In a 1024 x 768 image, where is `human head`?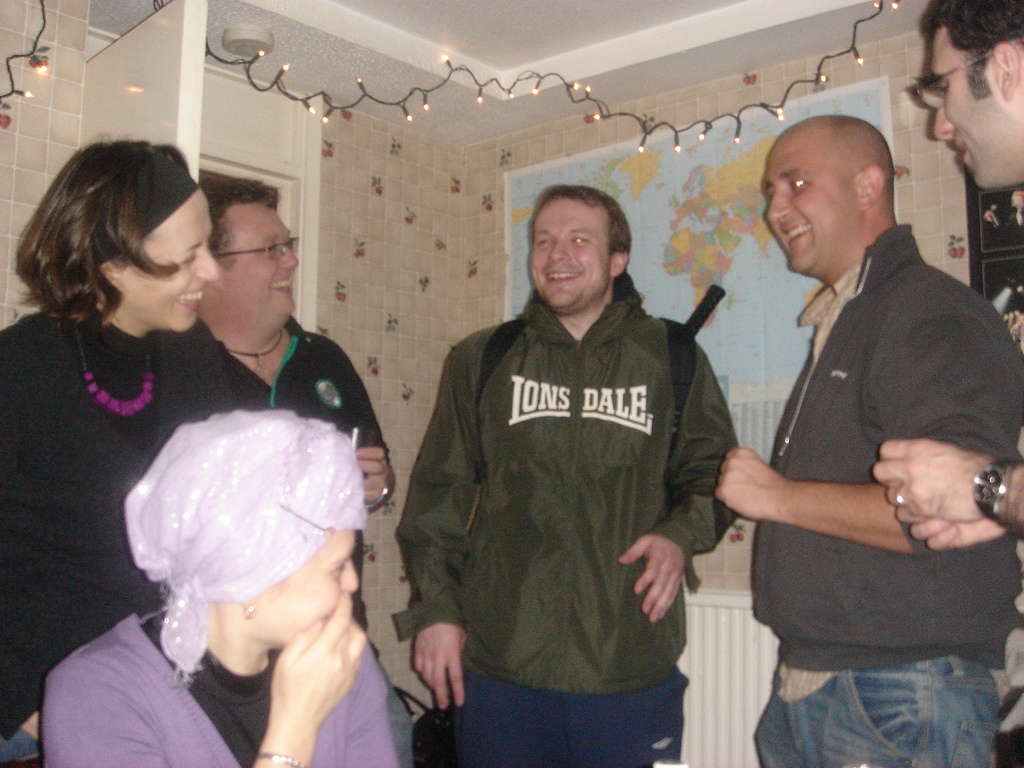
region(526, 185, 633, 317).
